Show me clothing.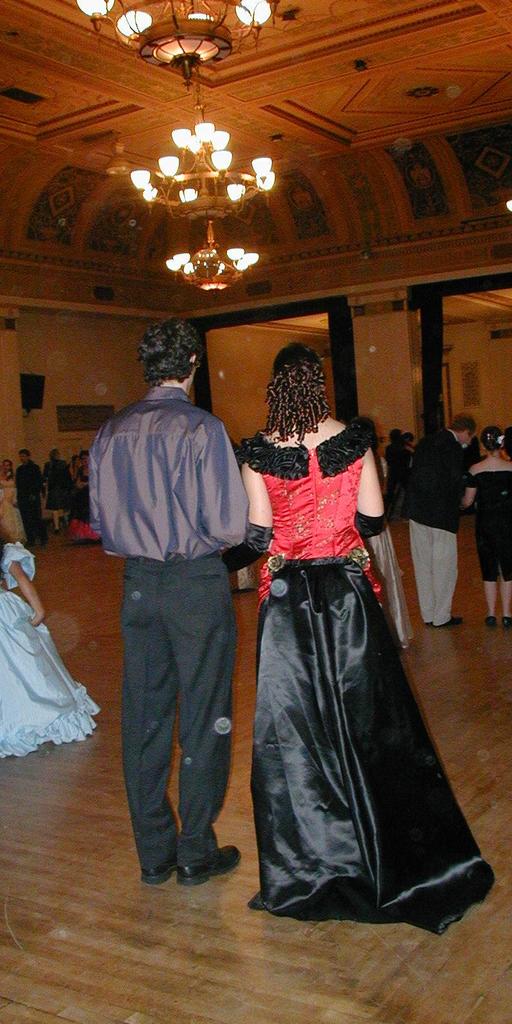
clothing is here: pyautogui.locateOnScreen(407, 429, 470, 628).
